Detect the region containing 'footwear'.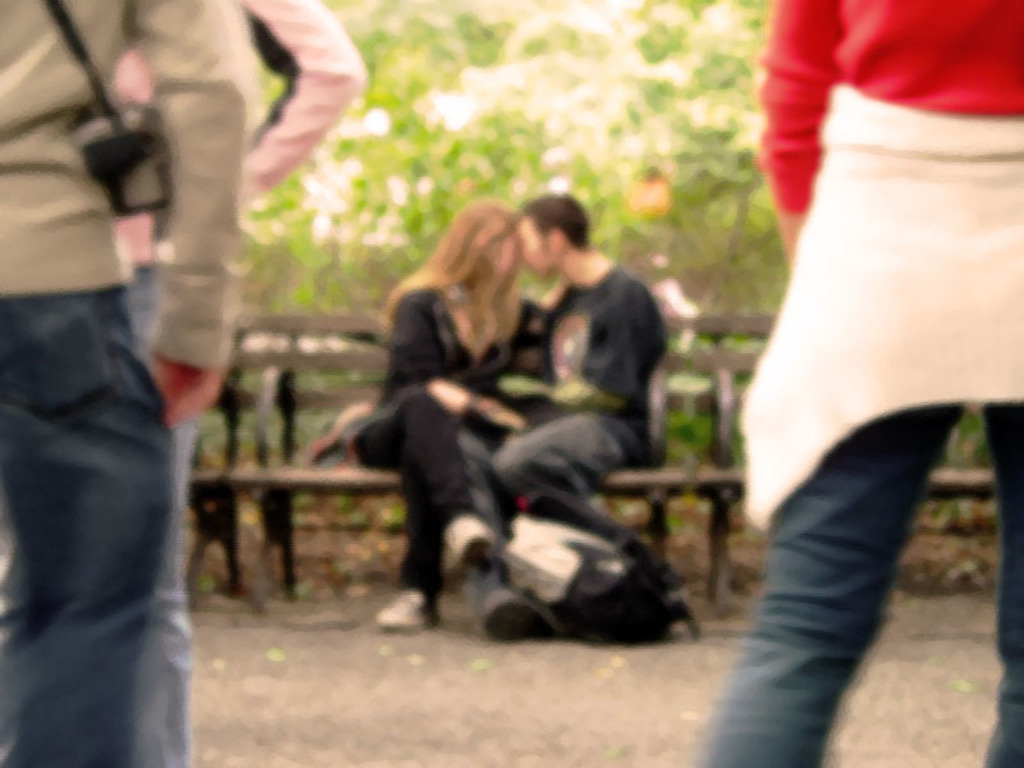
{"left": 477, "top": 582, "right": 553, "bottom": 636}.
